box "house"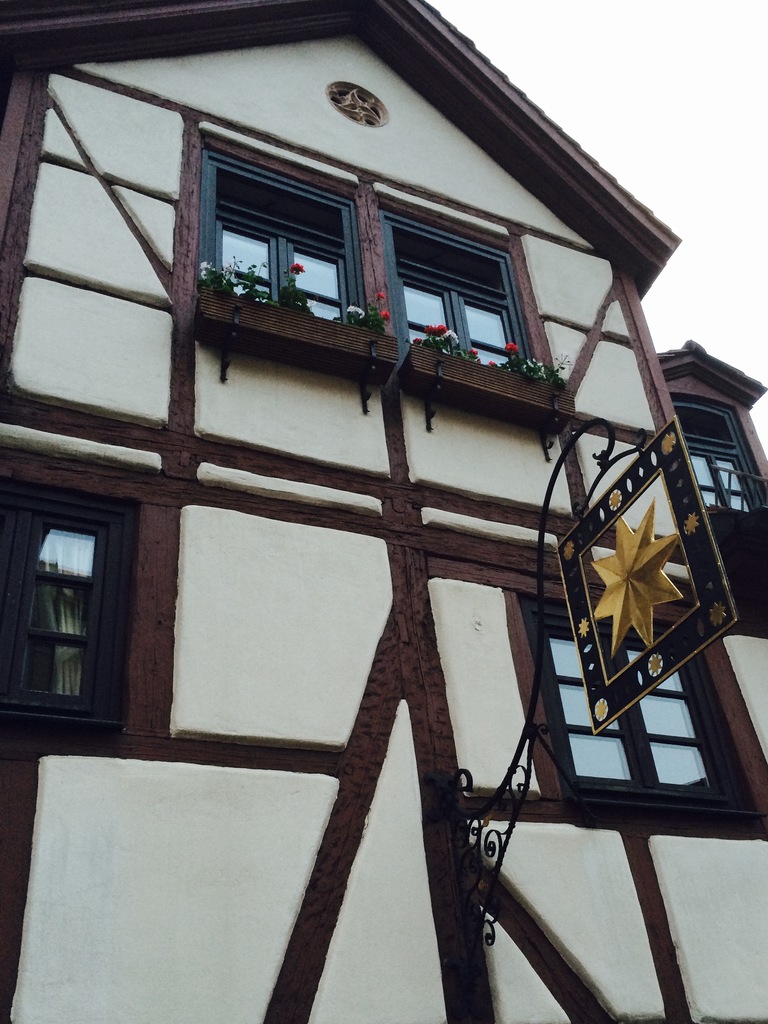
(0, 0, 767, 1023)
